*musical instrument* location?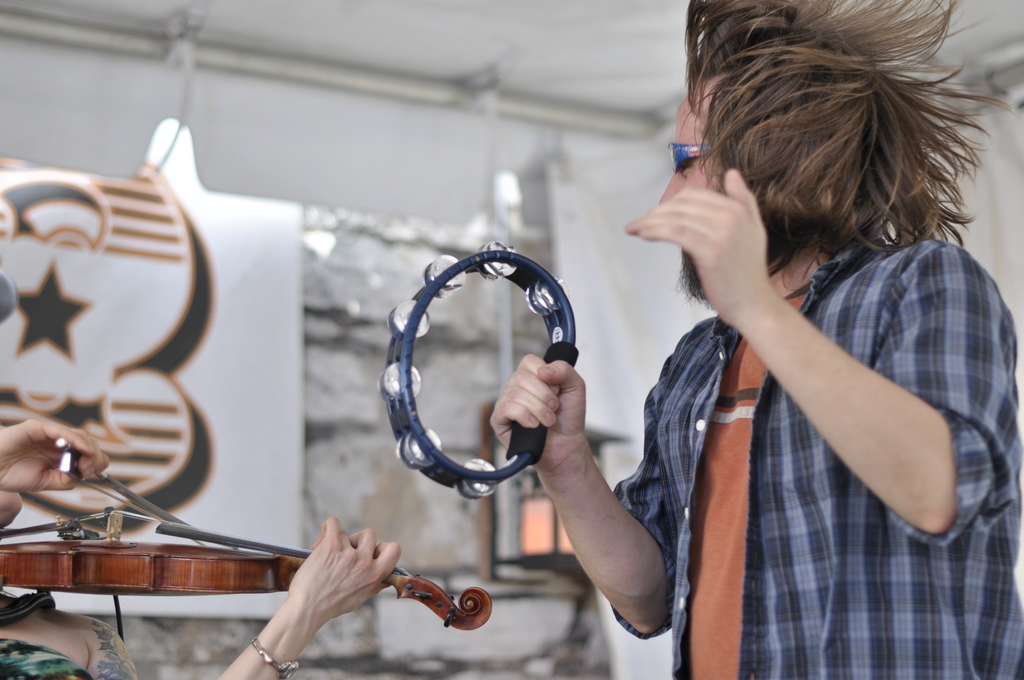
(374,232,586,503)
